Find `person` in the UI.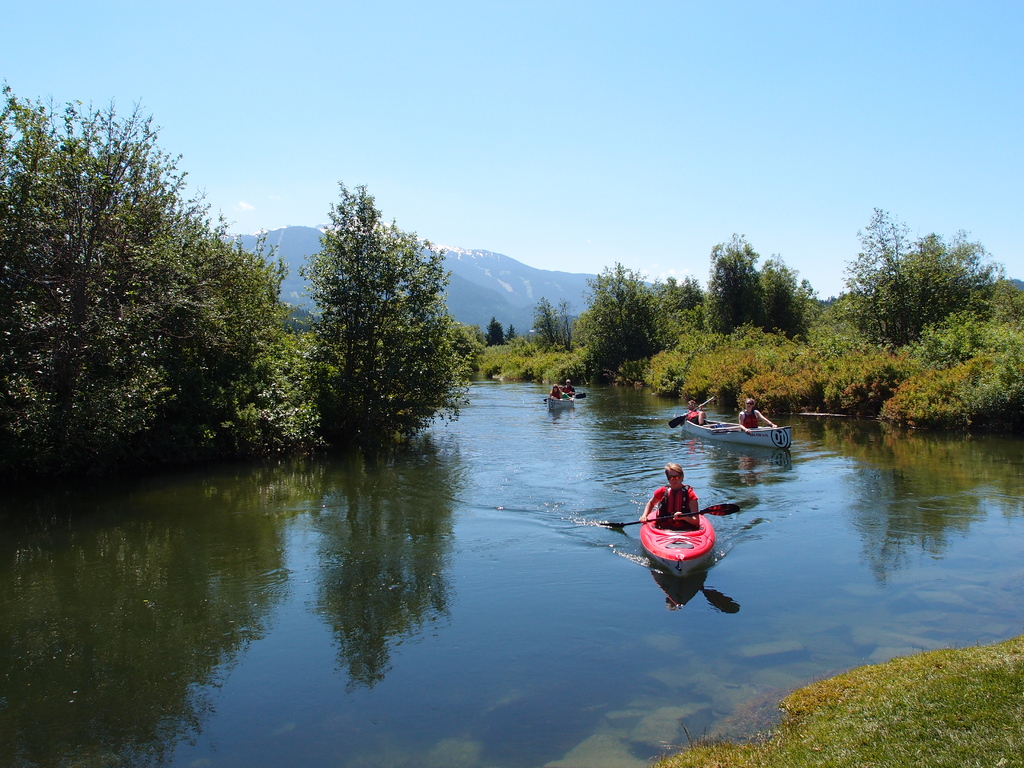
UI element at BBox(642, 457, 707, 534).
